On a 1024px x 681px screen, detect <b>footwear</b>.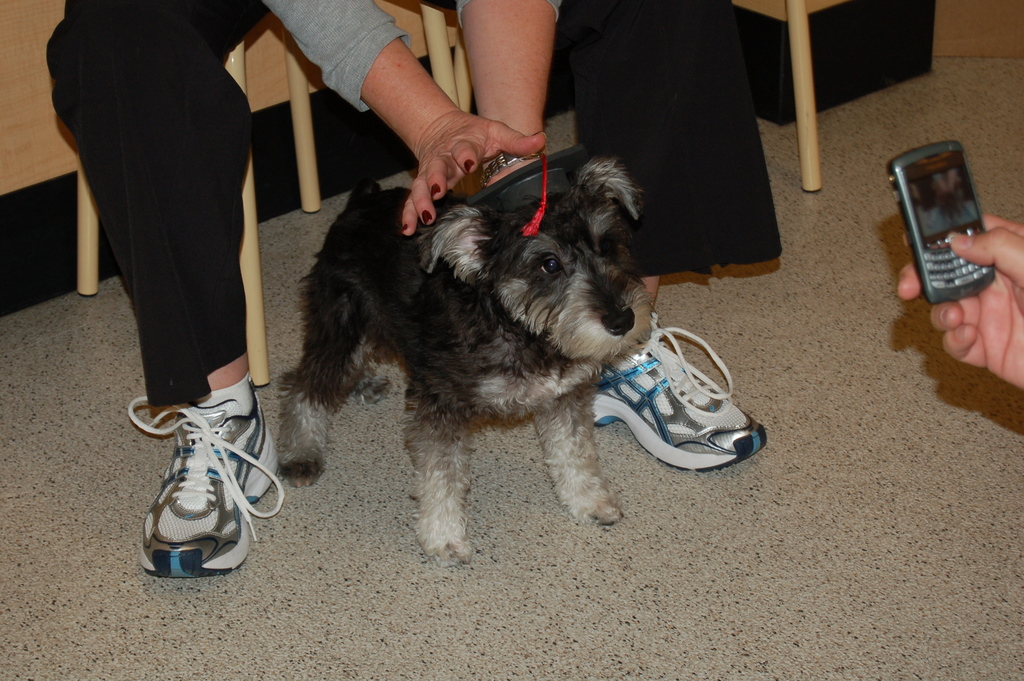
582 311 771 479.
